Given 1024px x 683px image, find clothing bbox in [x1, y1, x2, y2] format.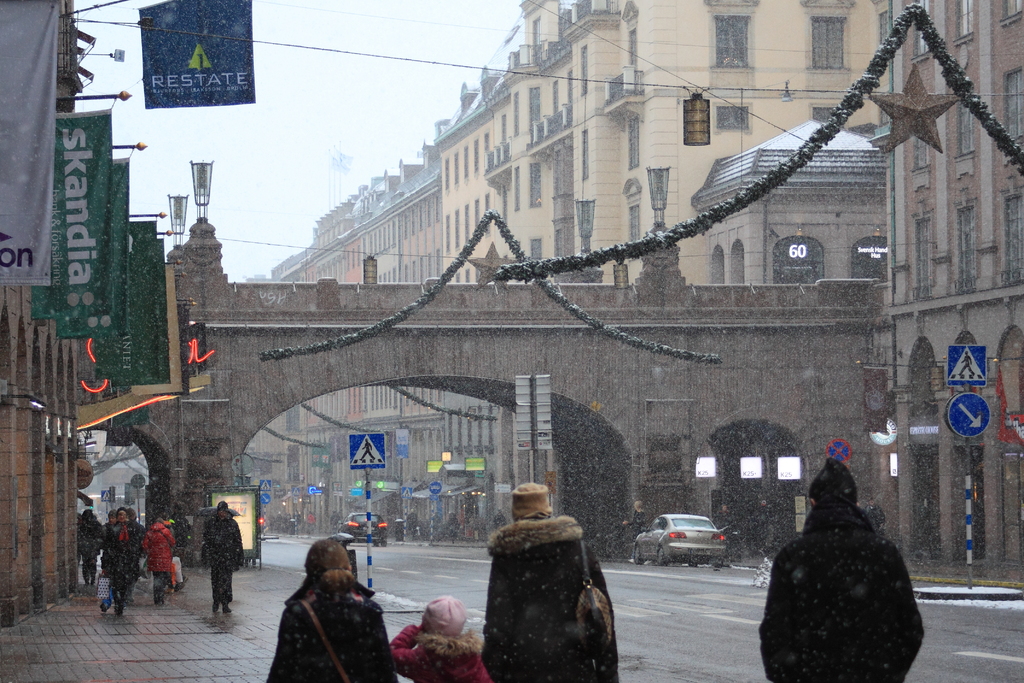
[141, 520, 175, 591].
